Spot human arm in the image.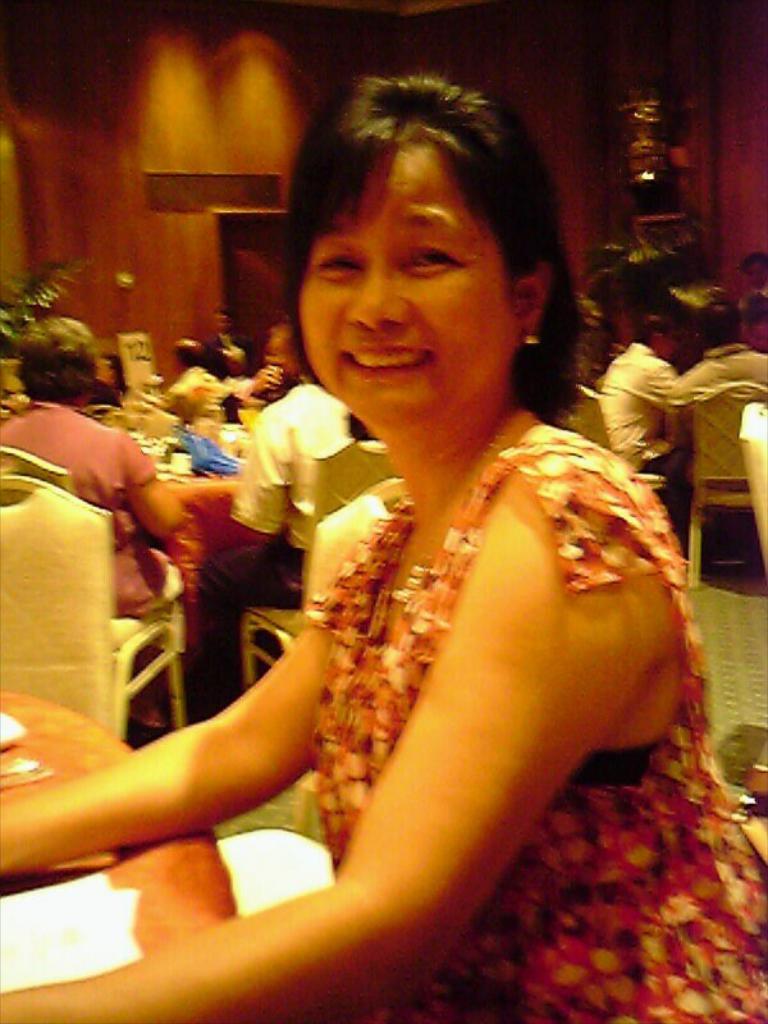
human arm found at bbox=[20, 588, 347, 936].
